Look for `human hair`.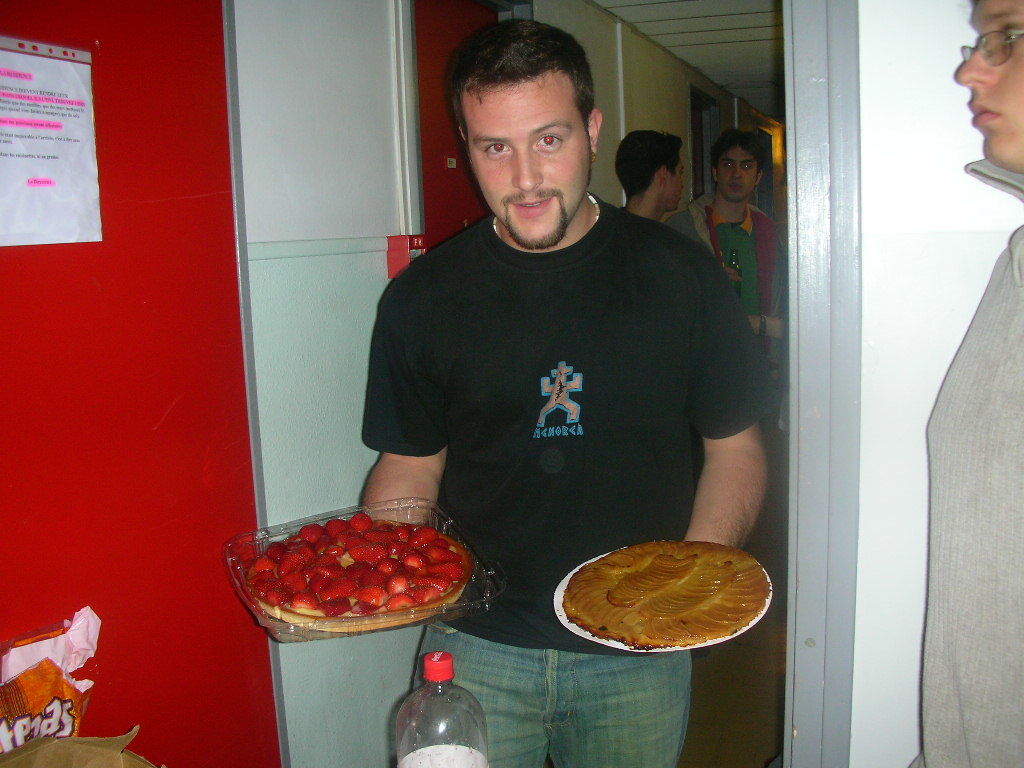
Found: <bbox>614, 128, 682, 203</bbox>.
